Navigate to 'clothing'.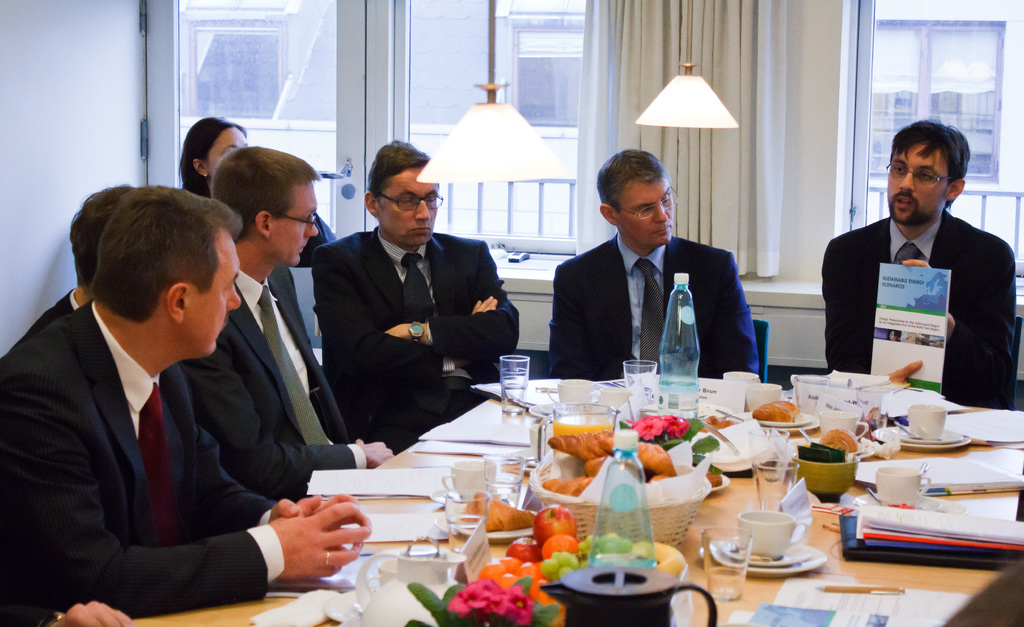
Navigation target: rect(822, 147, 1012, 403).
